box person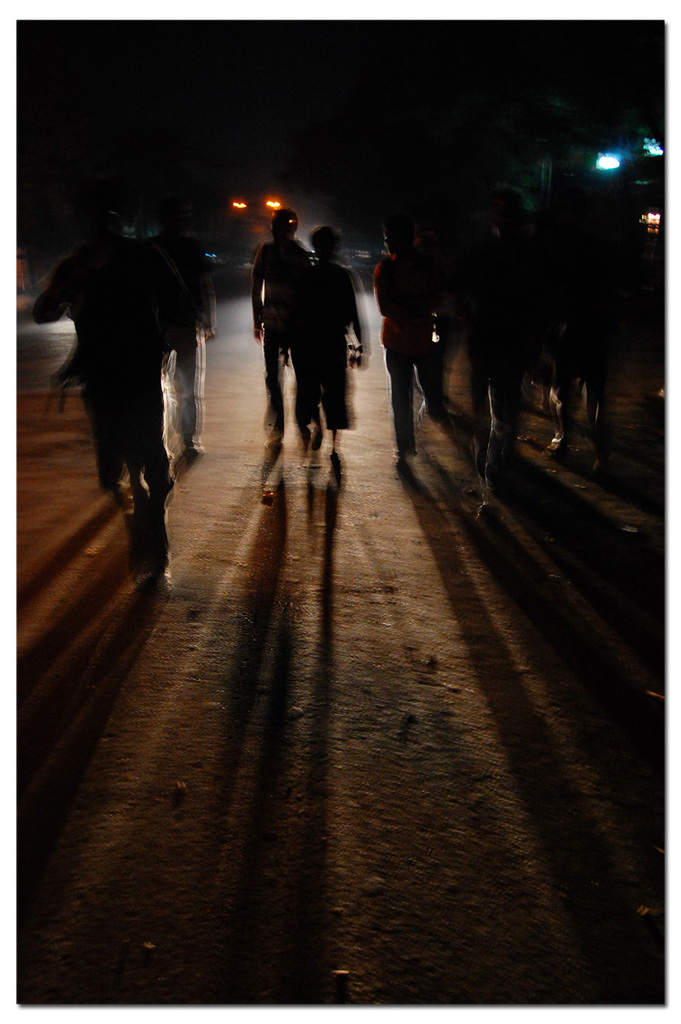
27,196,202,591
